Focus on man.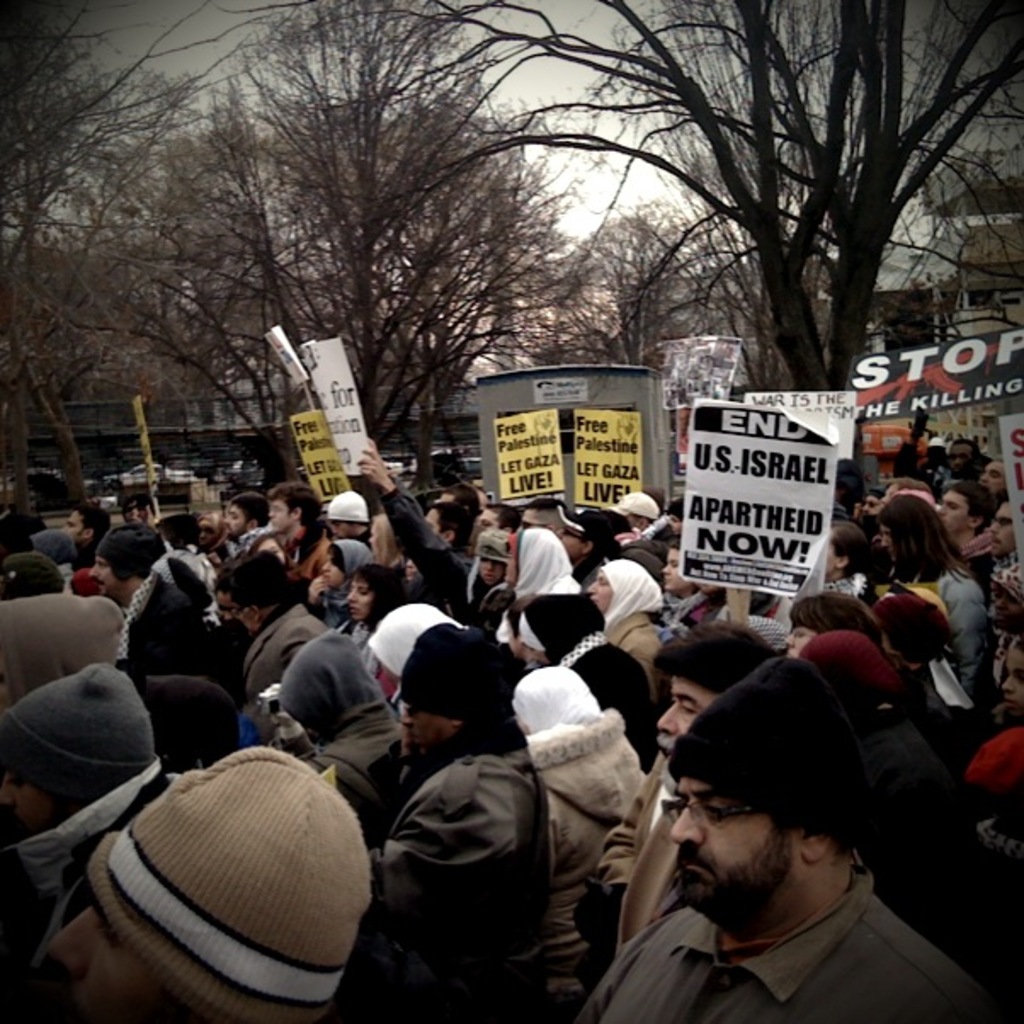
Focused at box=[208, 538, 321, 704].
